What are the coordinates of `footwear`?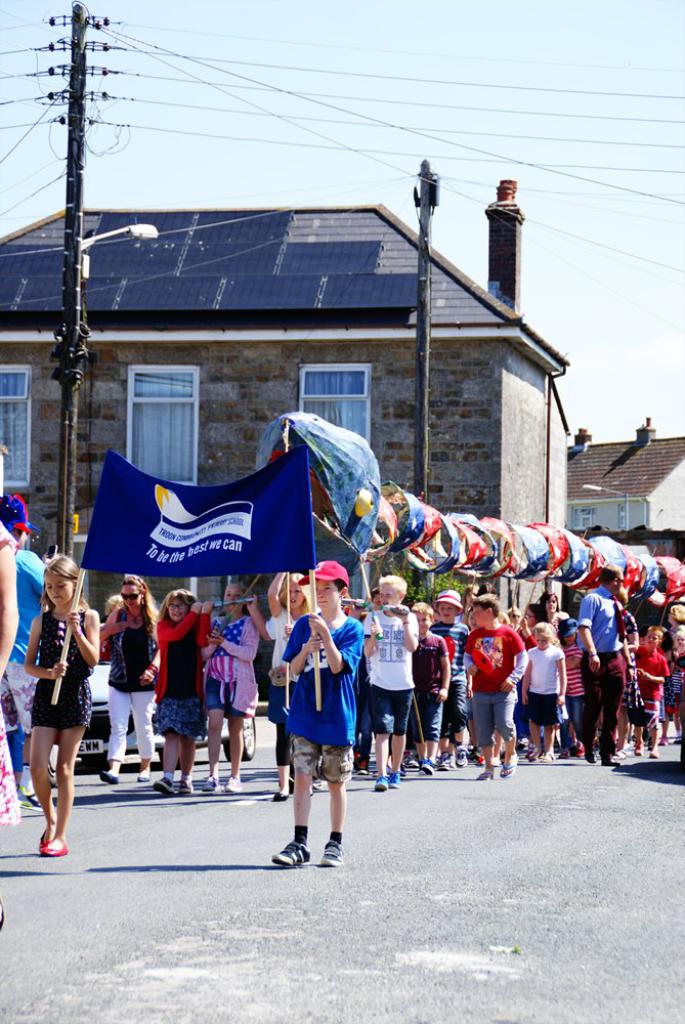
<bbox>542, 744, 552, 759</bbox>.
